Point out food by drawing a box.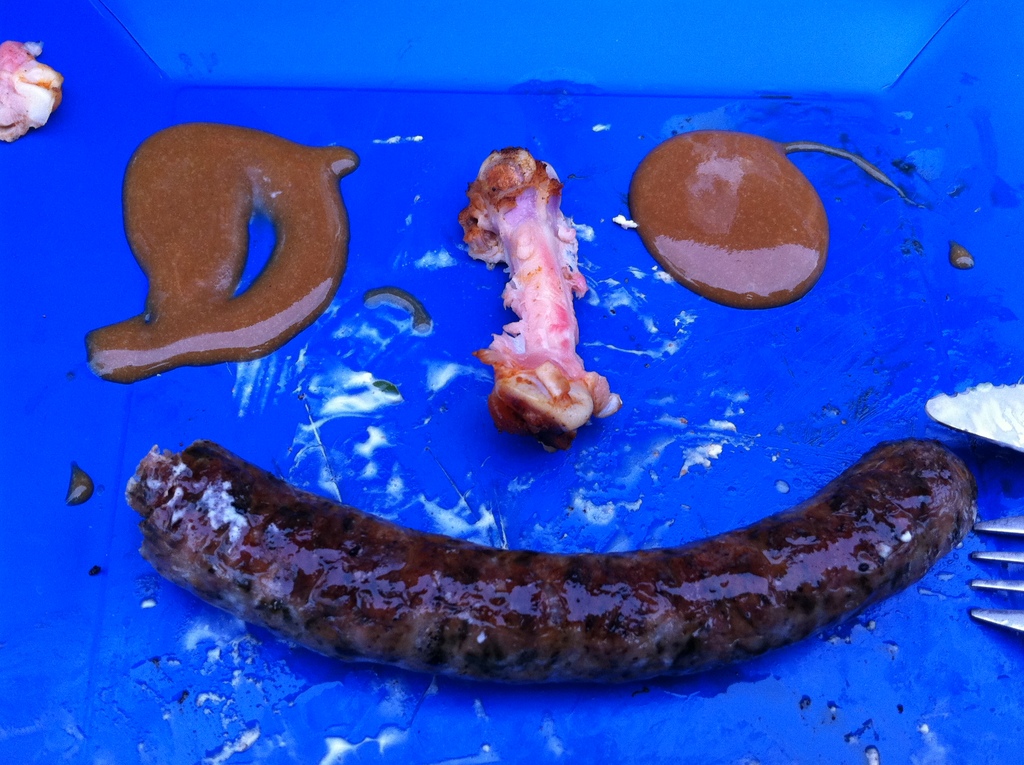
[613, 129, 906, 309].
